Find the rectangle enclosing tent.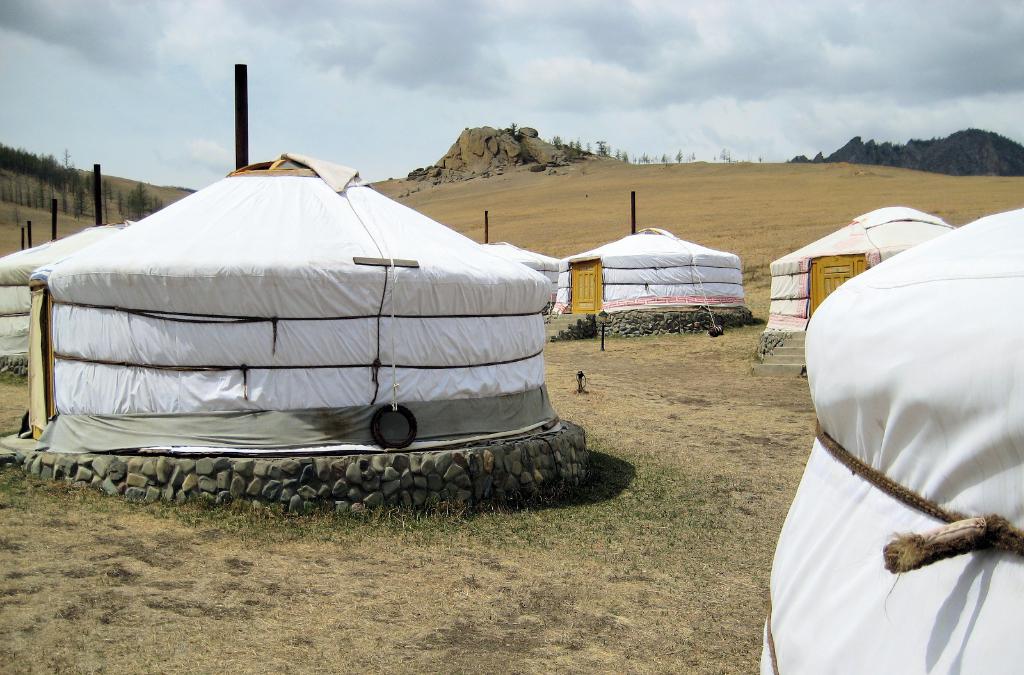
(769,206,956,338).
